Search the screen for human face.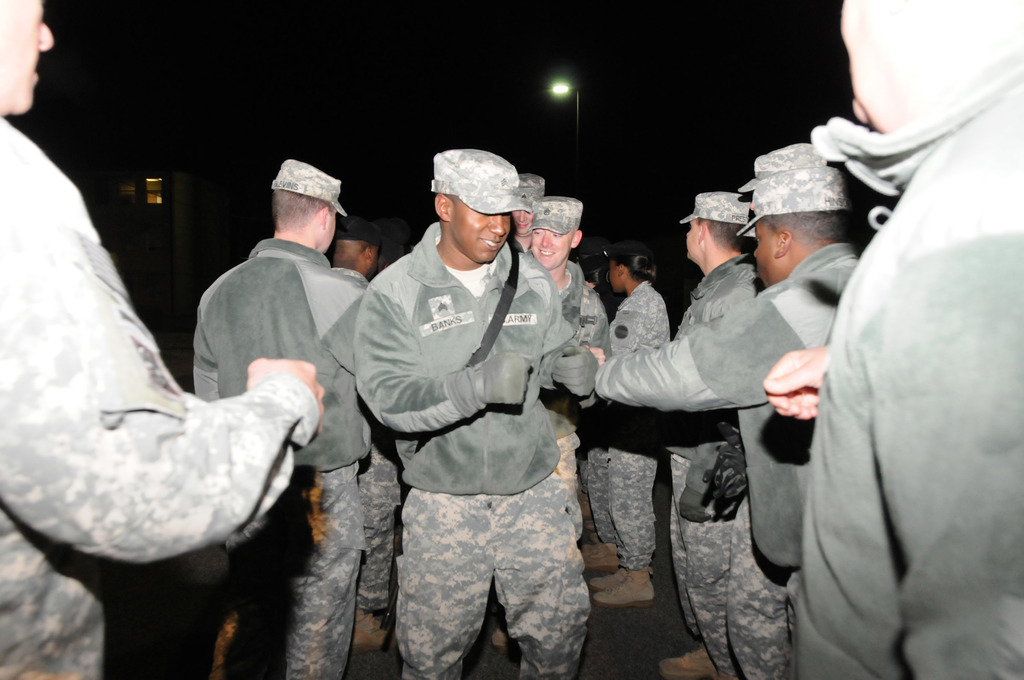
Found at crop(503, 209, 536, 238).
